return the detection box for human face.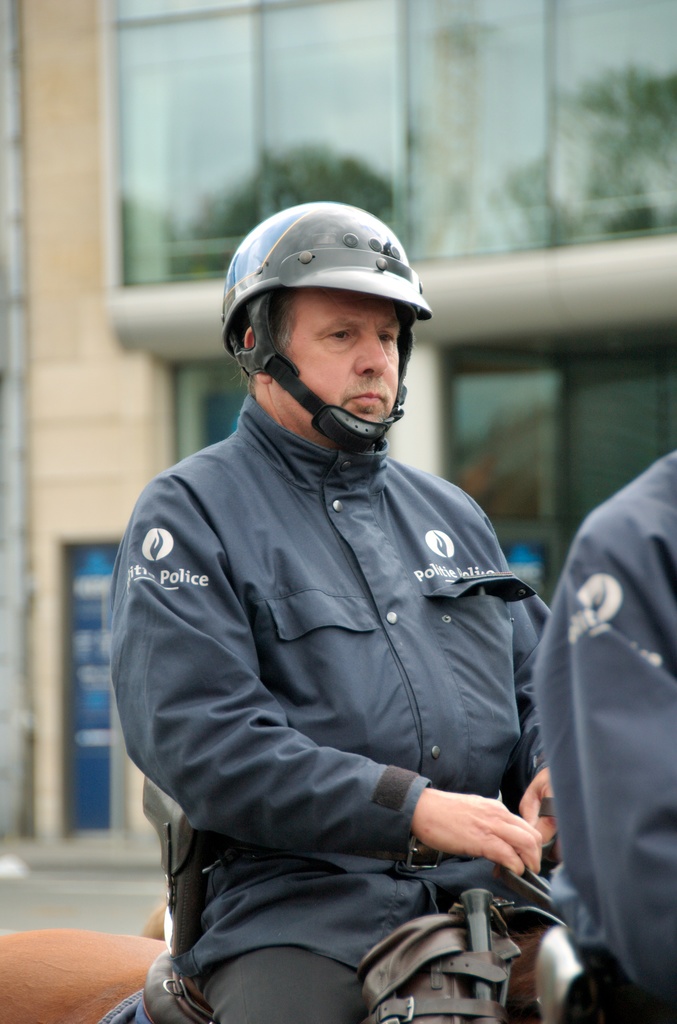
box=[288, 292, 412, 435].
